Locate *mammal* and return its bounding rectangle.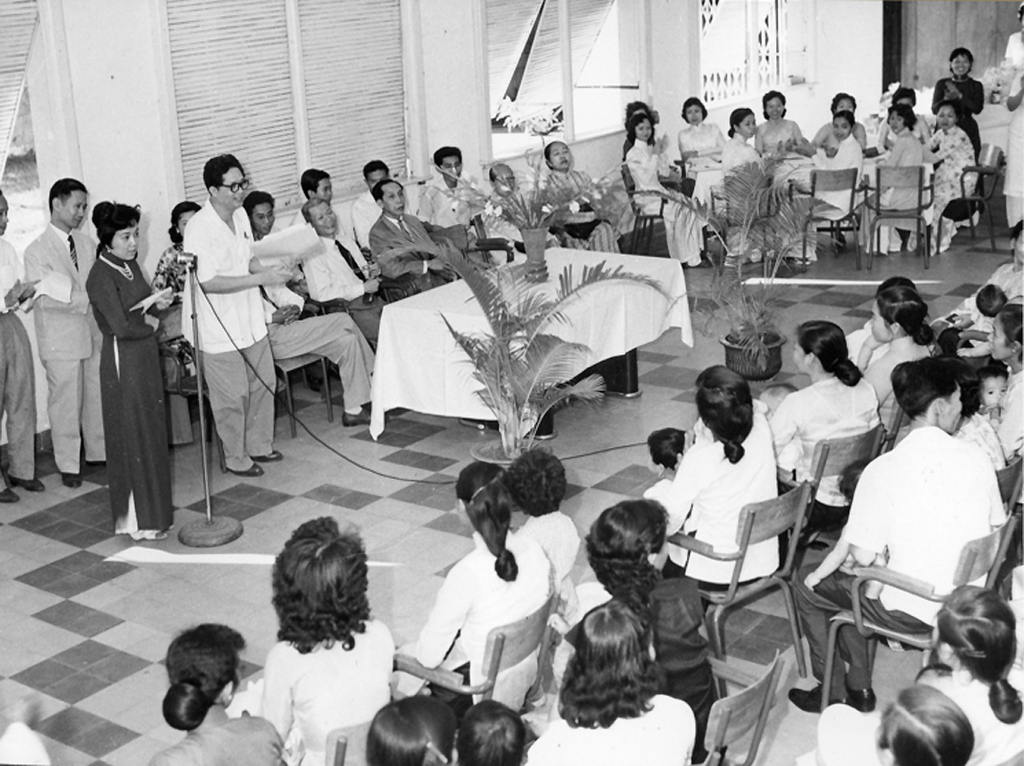
left=790, top=678, right=973, bottom=765.
